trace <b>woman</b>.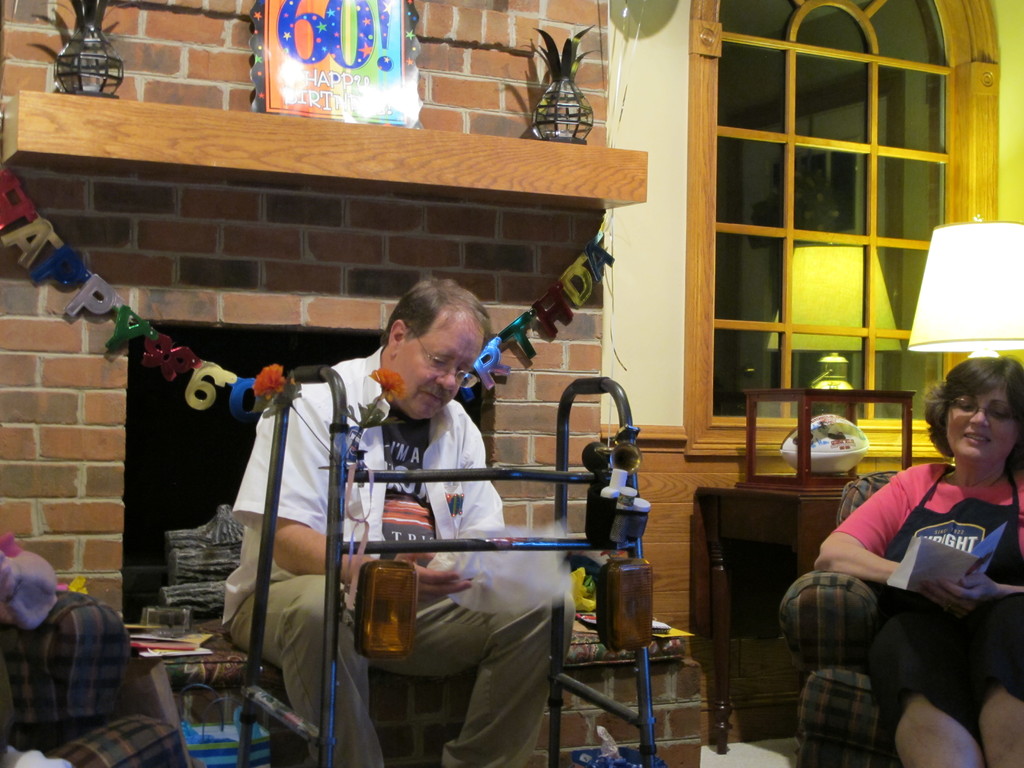
Traced to bbox(824, 366, 1023, 767).
